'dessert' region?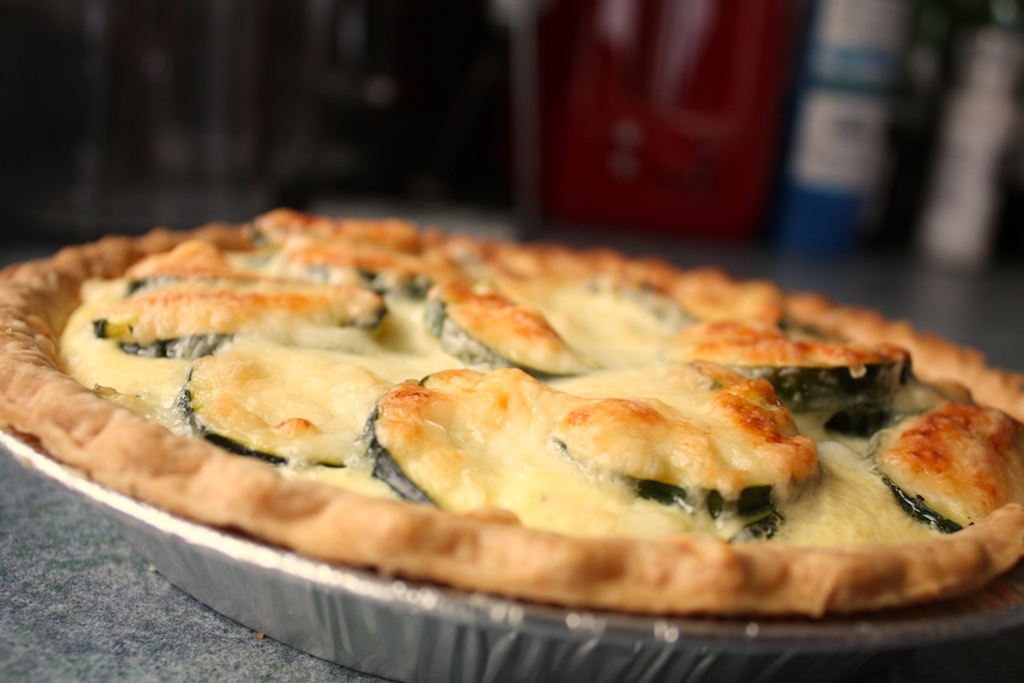
(0,203,1023,682)
